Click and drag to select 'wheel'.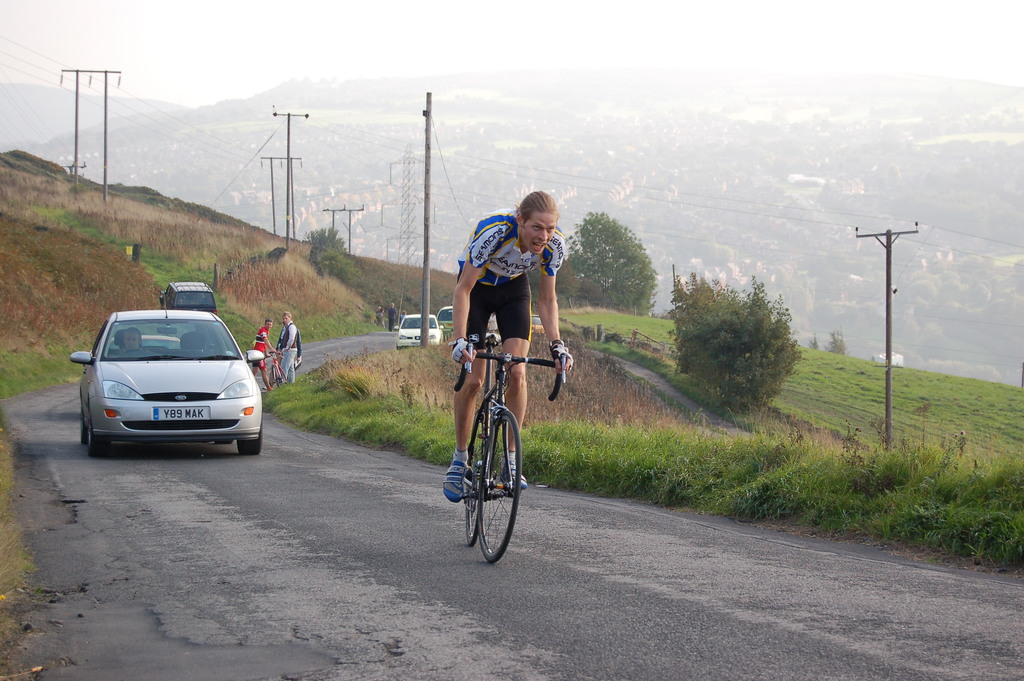
Selection: x1=77, y1=405, x2=88, y2=446.
